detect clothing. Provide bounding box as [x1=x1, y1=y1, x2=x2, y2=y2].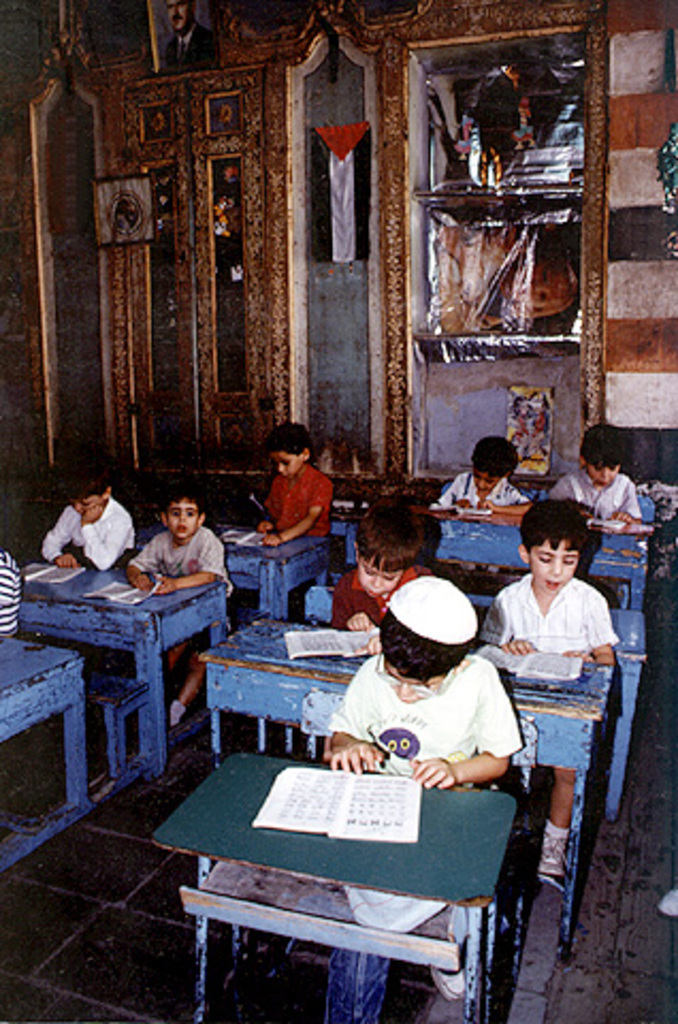
[x1=41, y1=493, x2=130, y2=580].
